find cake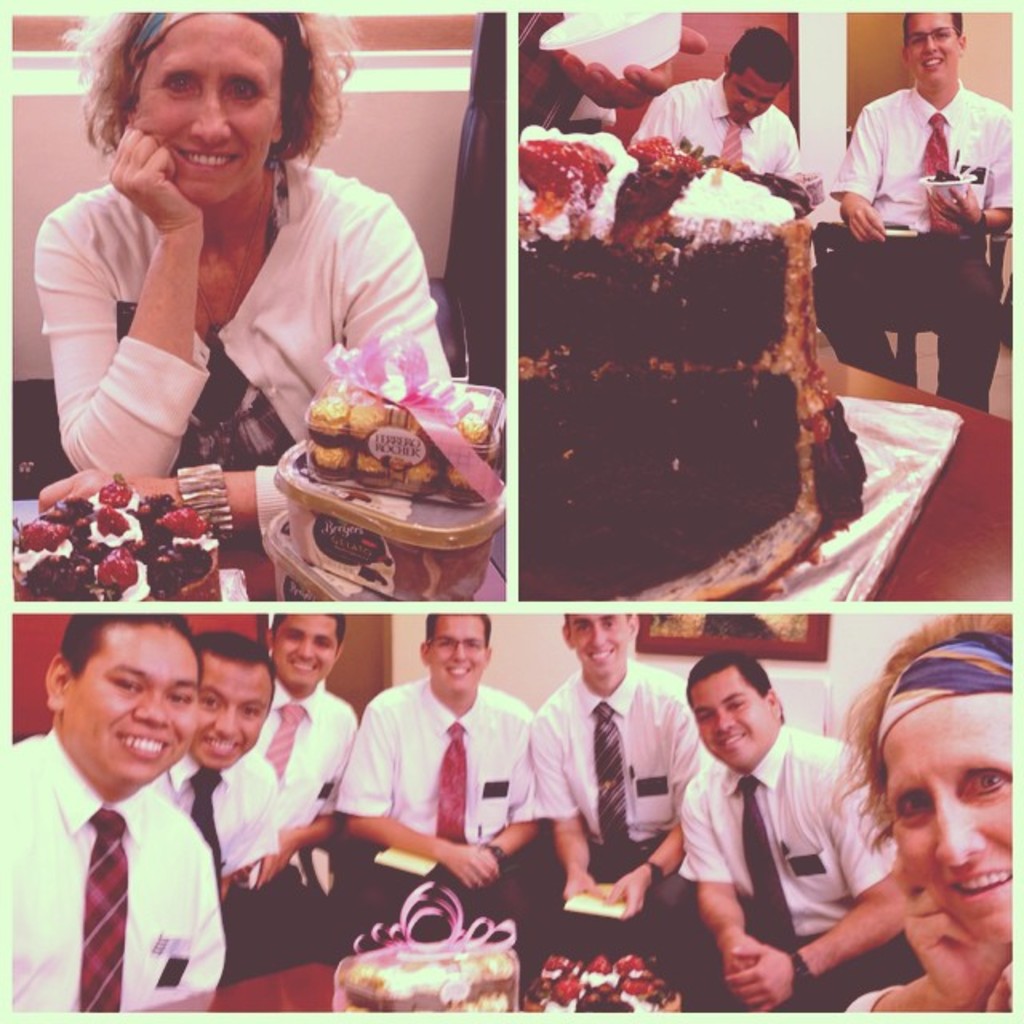
Rect(522, 126, 814, 597)
